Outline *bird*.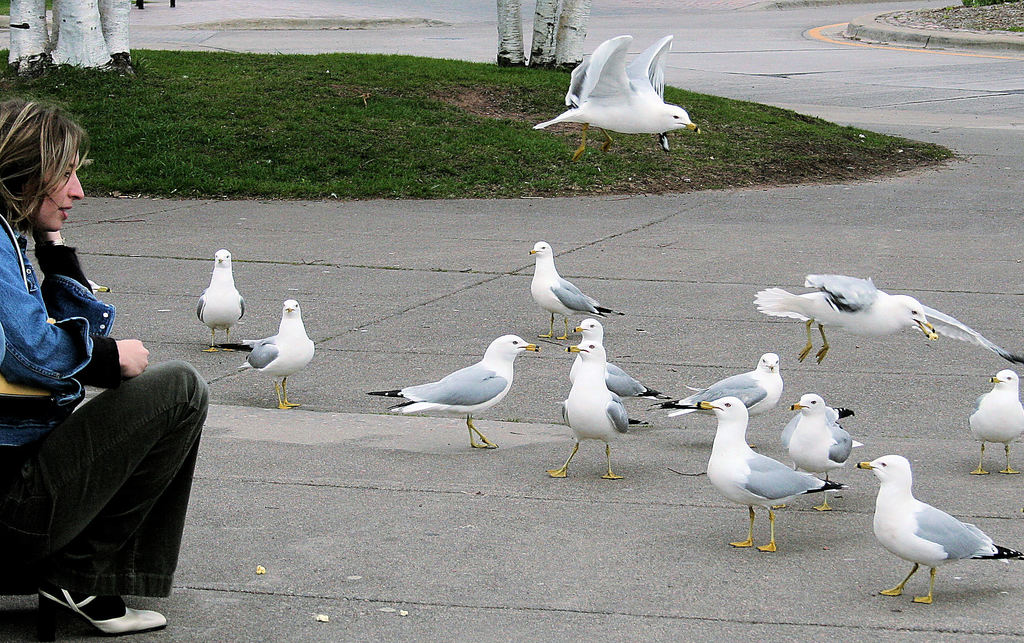
Outline: 525:240:630:345.
